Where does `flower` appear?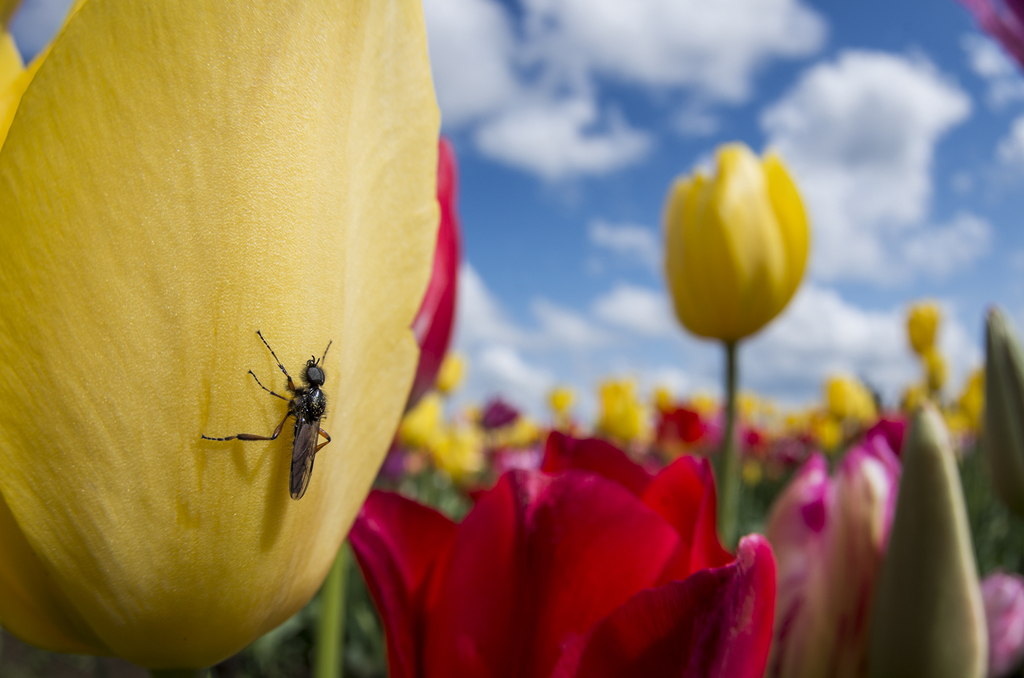
Appears at {"left": 980, "top": 572, "right": 1023, "bottom": 677}.
